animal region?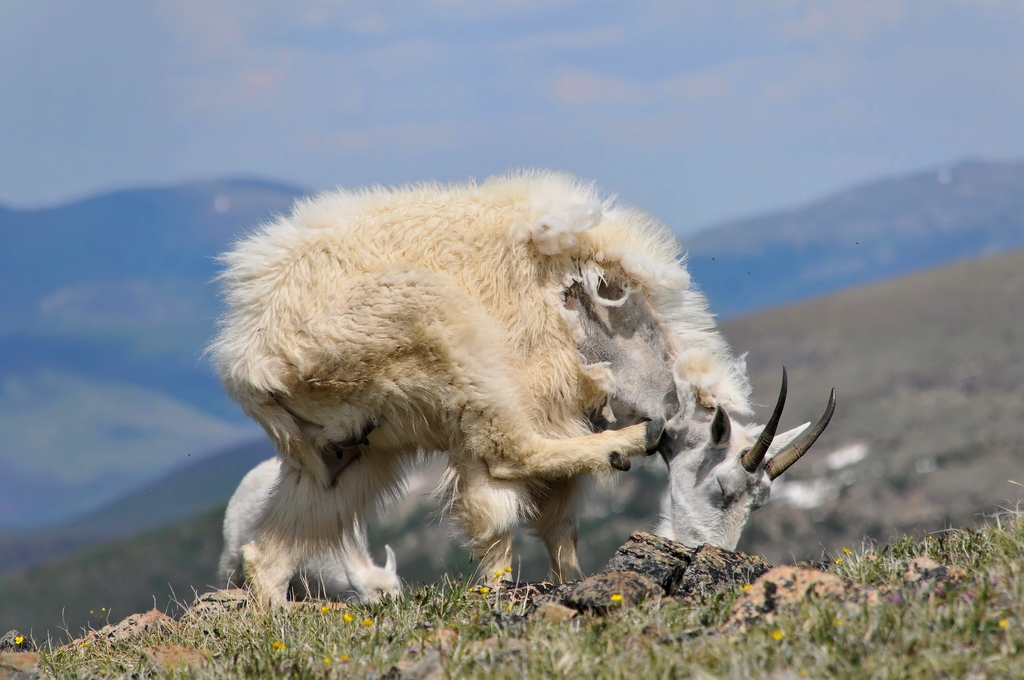
l=212, t=425, r=799, b=603
